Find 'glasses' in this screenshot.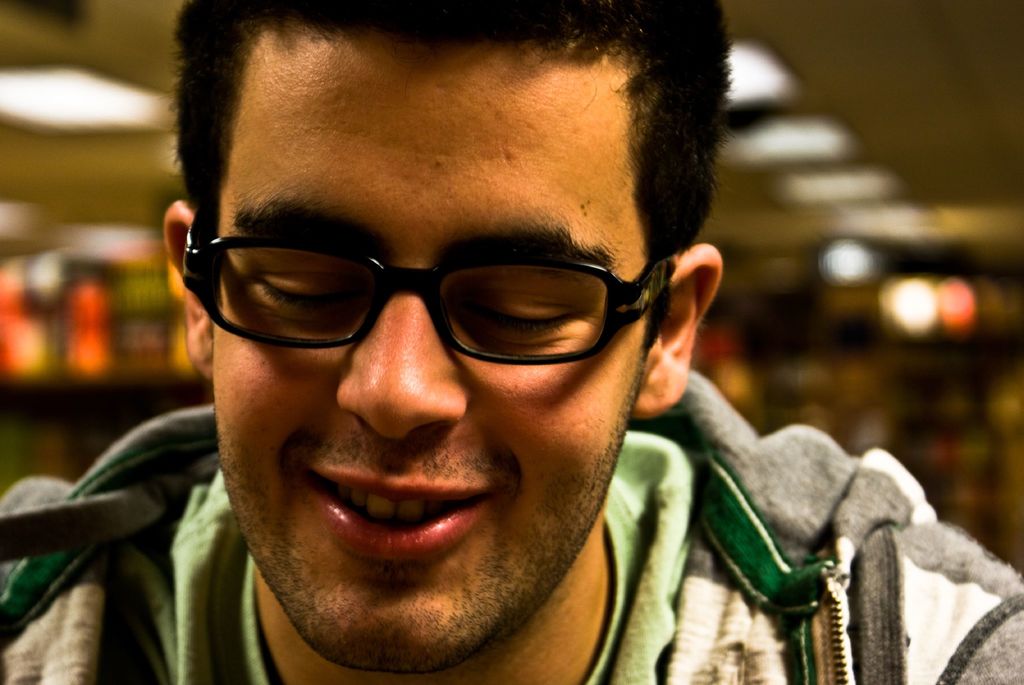
The bounding box for 'glasses' is {"left": 177, "top": 206, "right": 687, "bottom": 365}.
